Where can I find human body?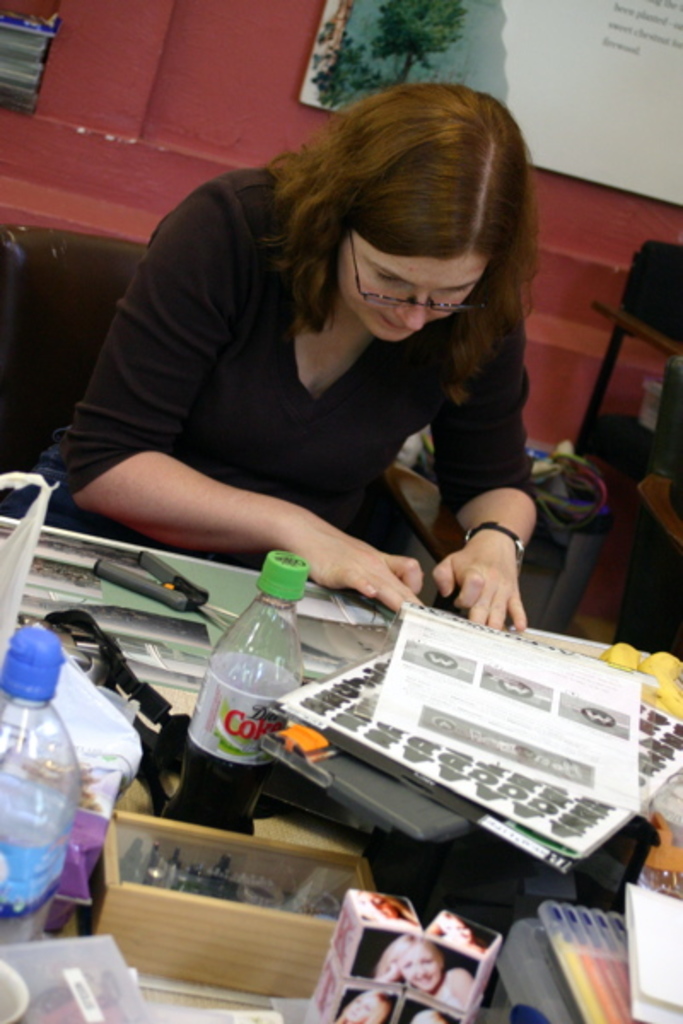
You can find it at left=60, top=80, right=540, bottom=620.
